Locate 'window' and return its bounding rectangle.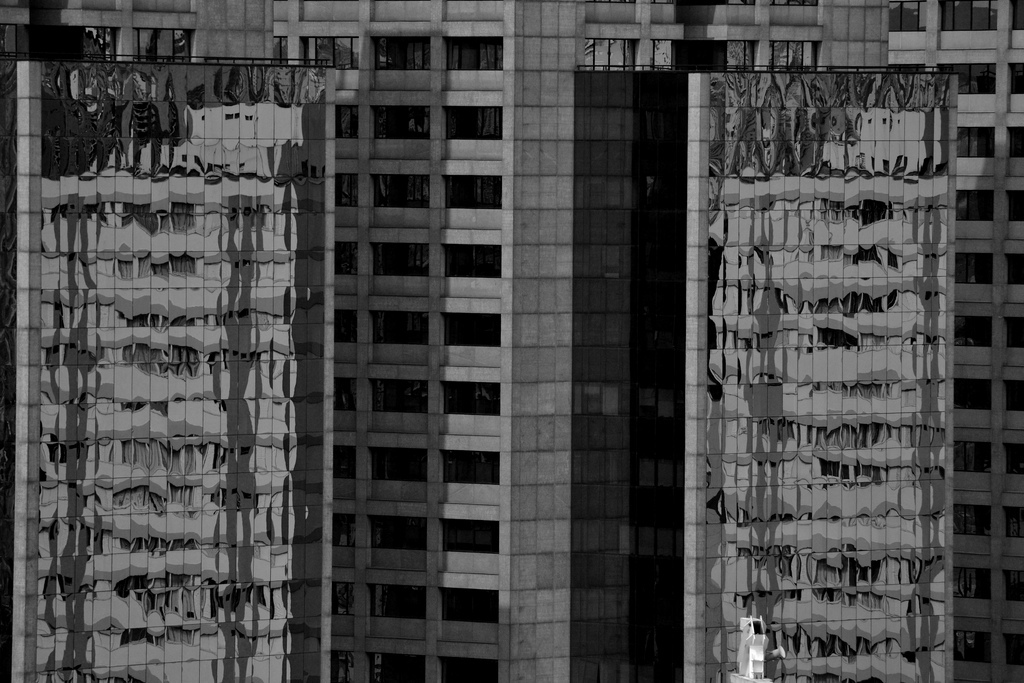
Rect(669, 46, 729, 73).
